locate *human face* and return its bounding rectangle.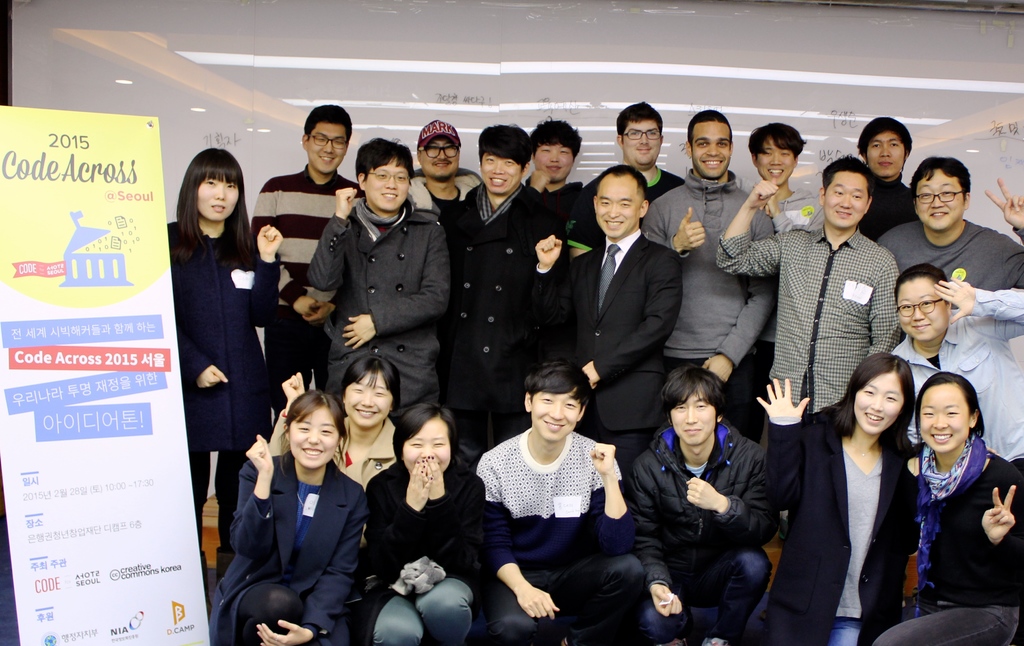
rect(918, 171, 964, 235).
